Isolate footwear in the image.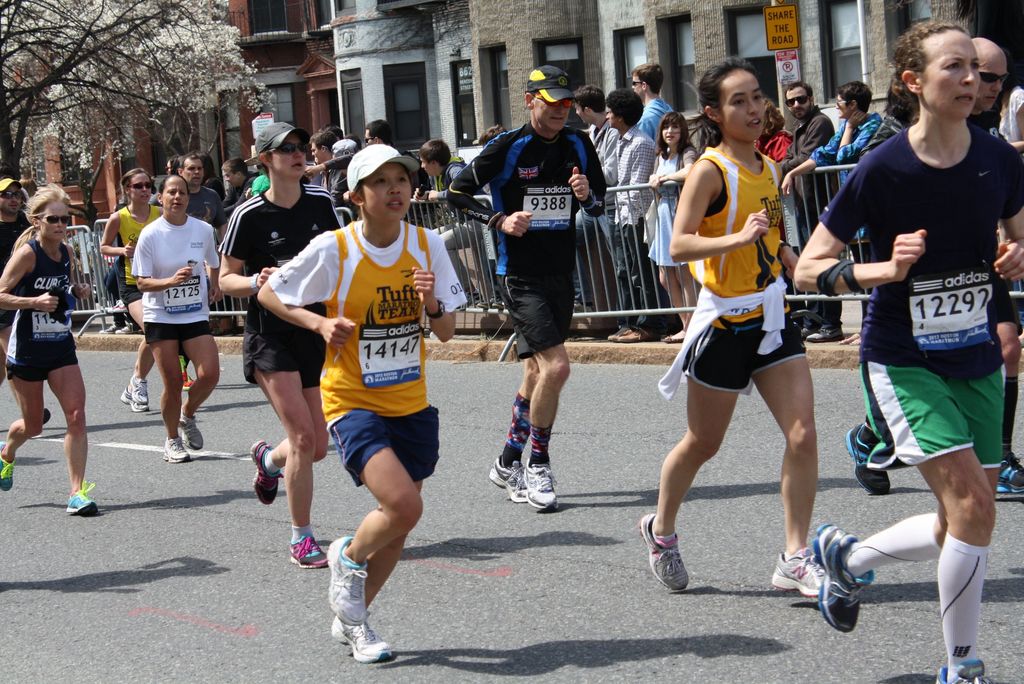
Isolated region: select_region(929, 647, 997, 683).
